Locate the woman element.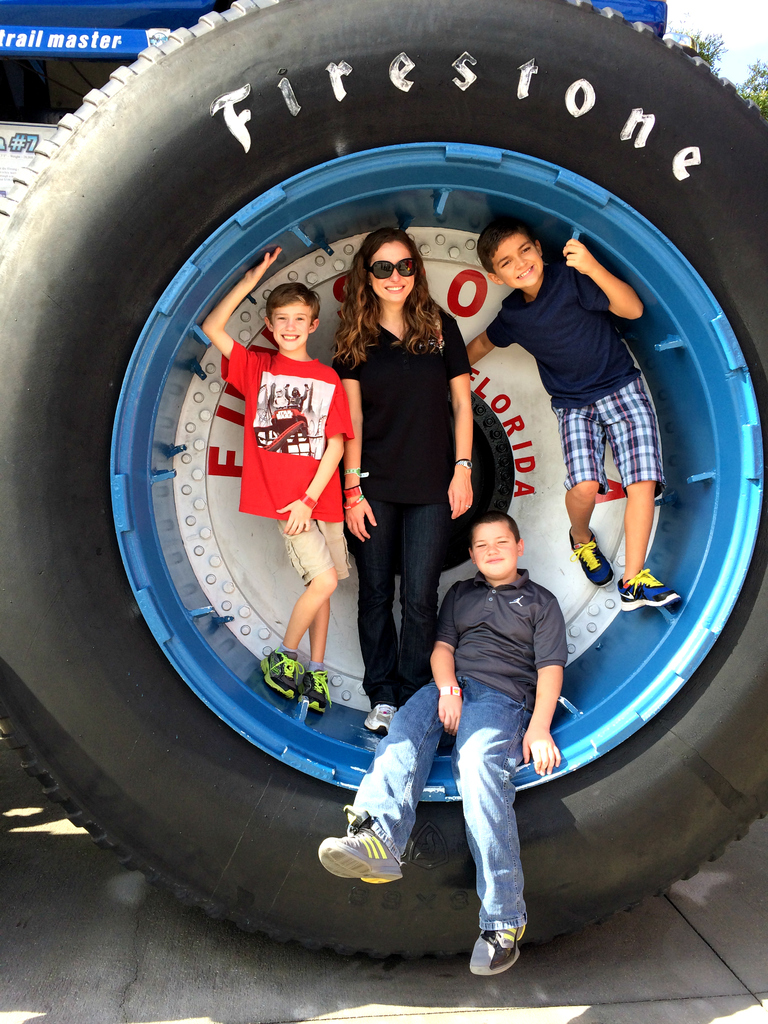
Element bbox: <box>329,227,474,734</box>.
